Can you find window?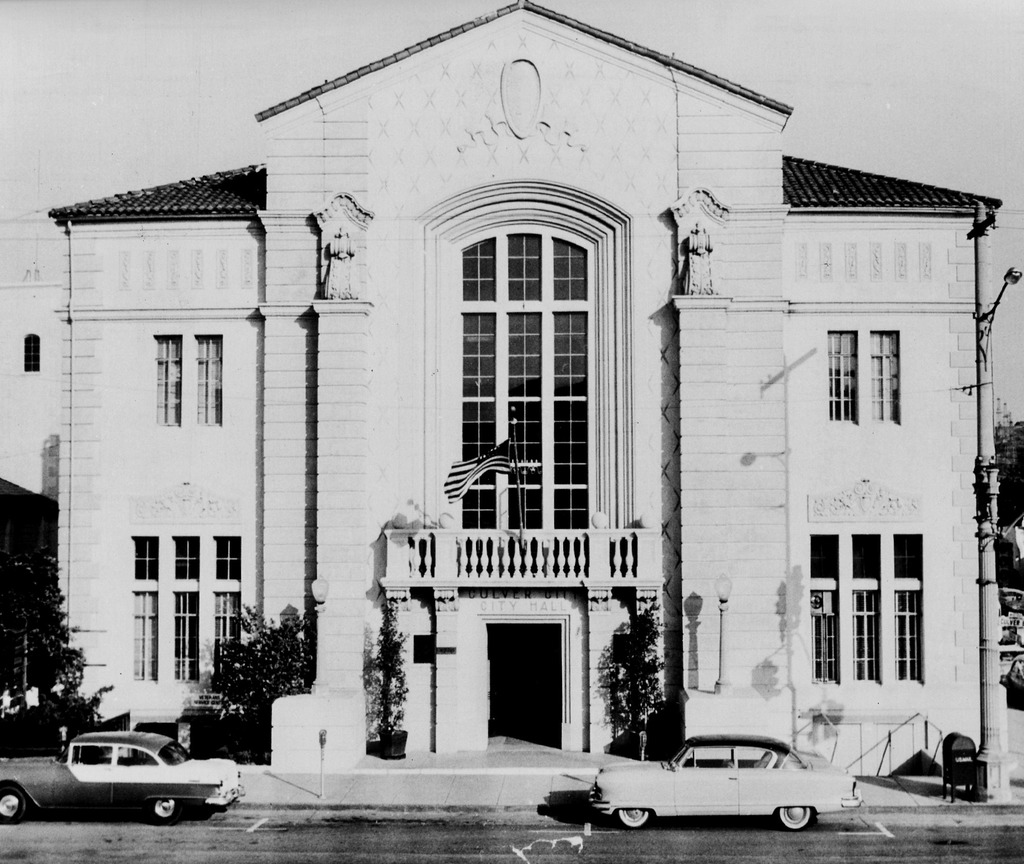
Yes, bounding box: 828 328 857 428.
